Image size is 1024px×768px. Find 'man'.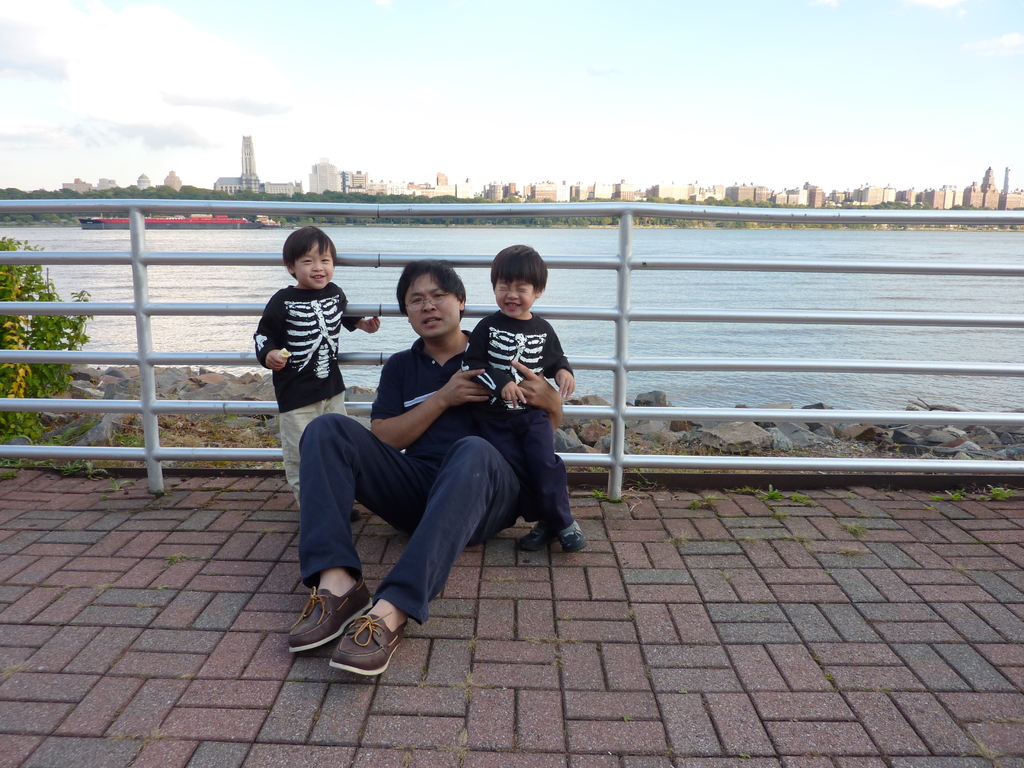
271,264,580,659.
